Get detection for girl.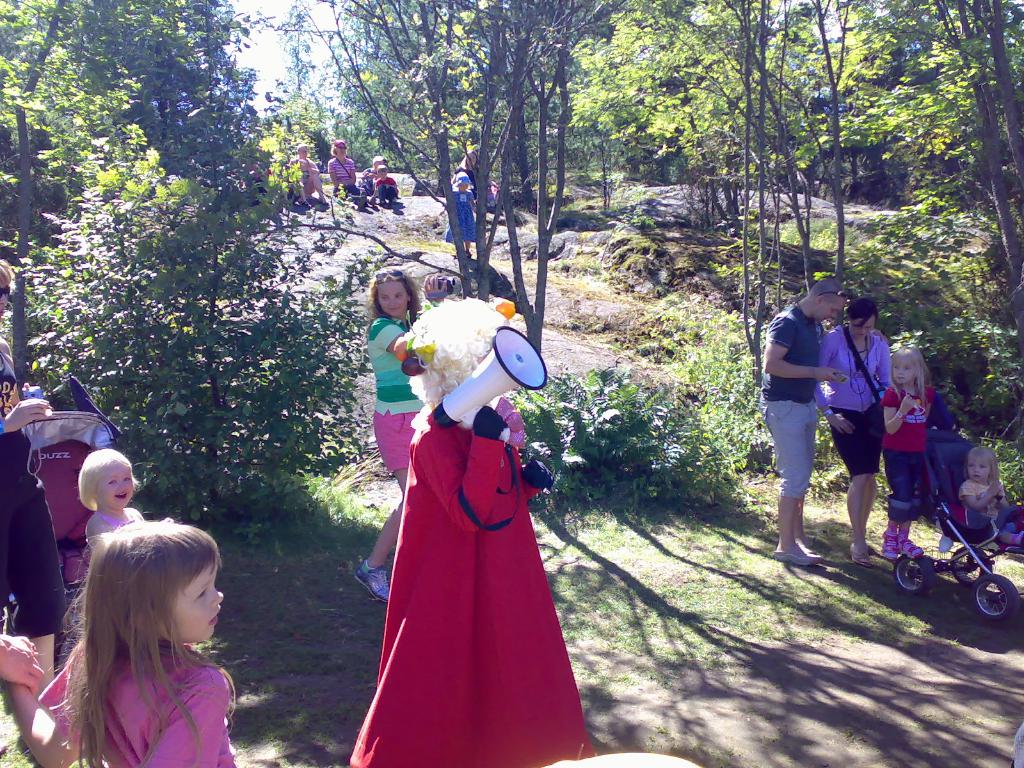
Detection: pyautogui.locateOnScreen(465, 146, 491, 210).
